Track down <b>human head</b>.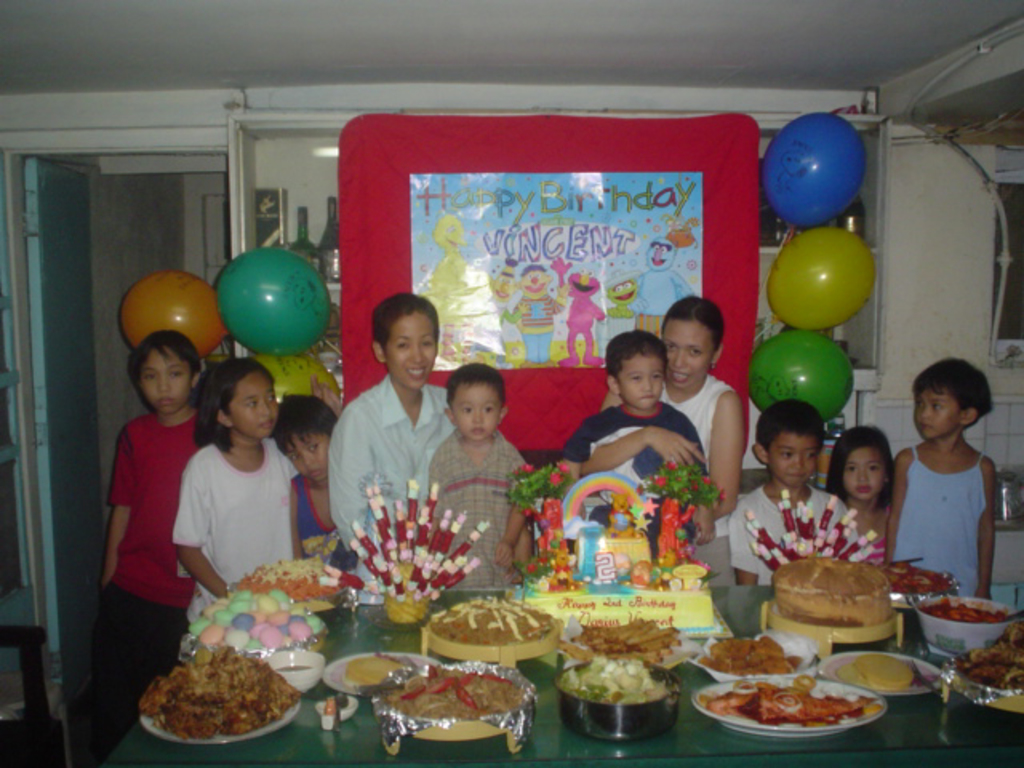
Tracked to pyautogui.locateOnScreen(832, 422, 894, 504).
